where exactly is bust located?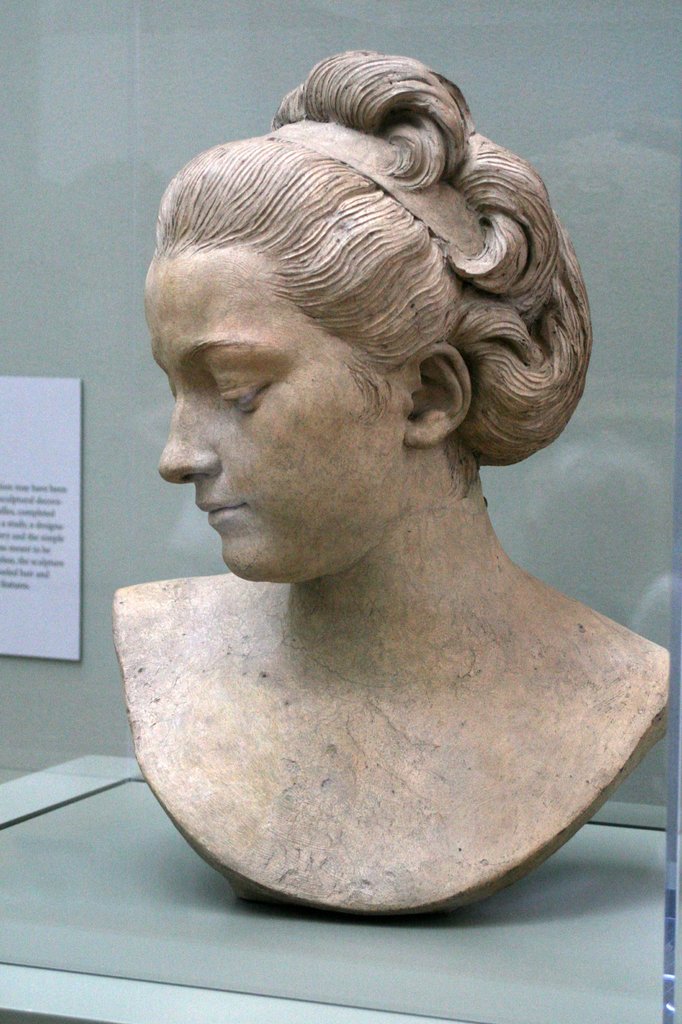
Its bounding box is bbox(115, 48, 671, 912).
